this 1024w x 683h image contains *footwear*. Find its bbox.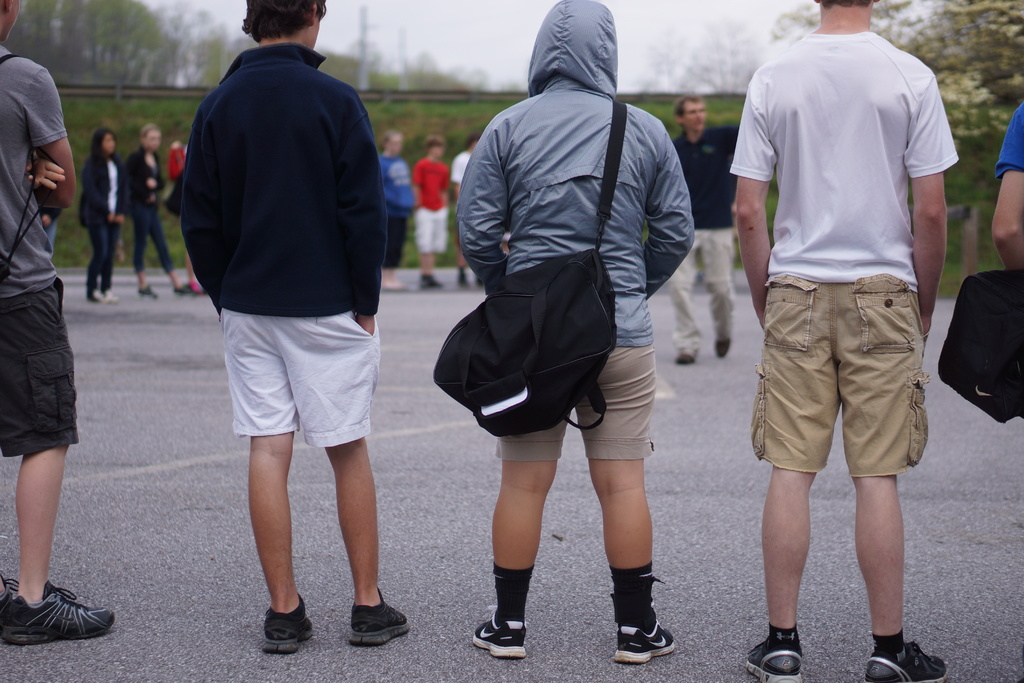
left=97, top=287, right=105, bottom=307.
